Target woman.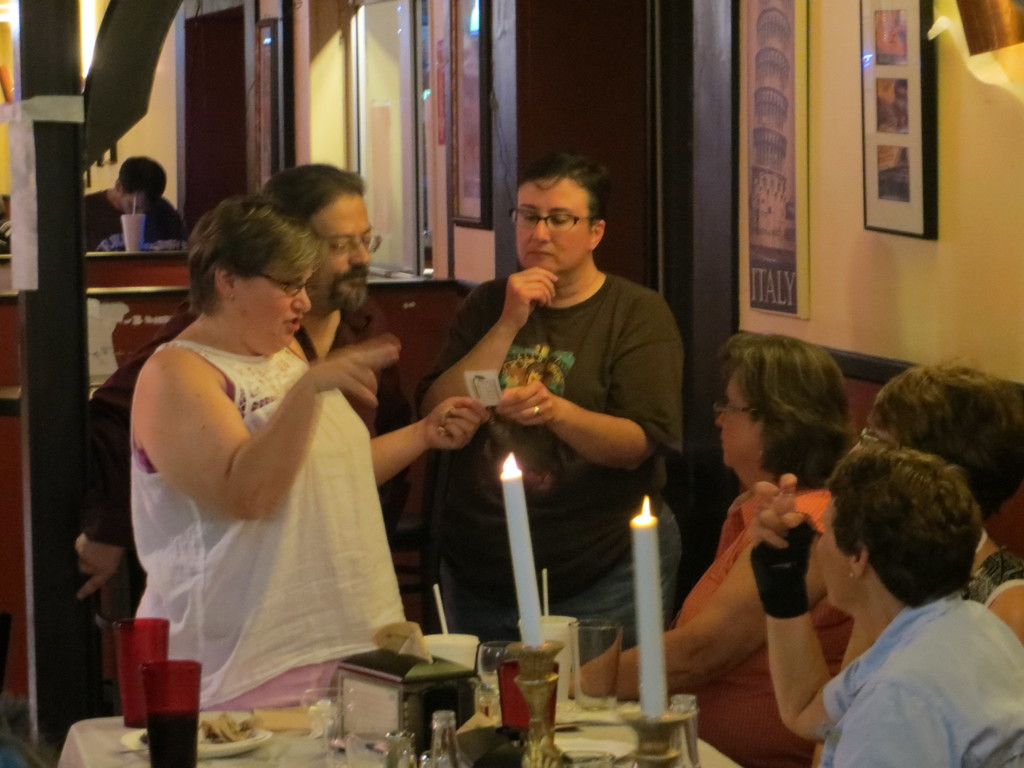
Target region: pyautogui.locateOnScreen(575, 326, 857, 767).
